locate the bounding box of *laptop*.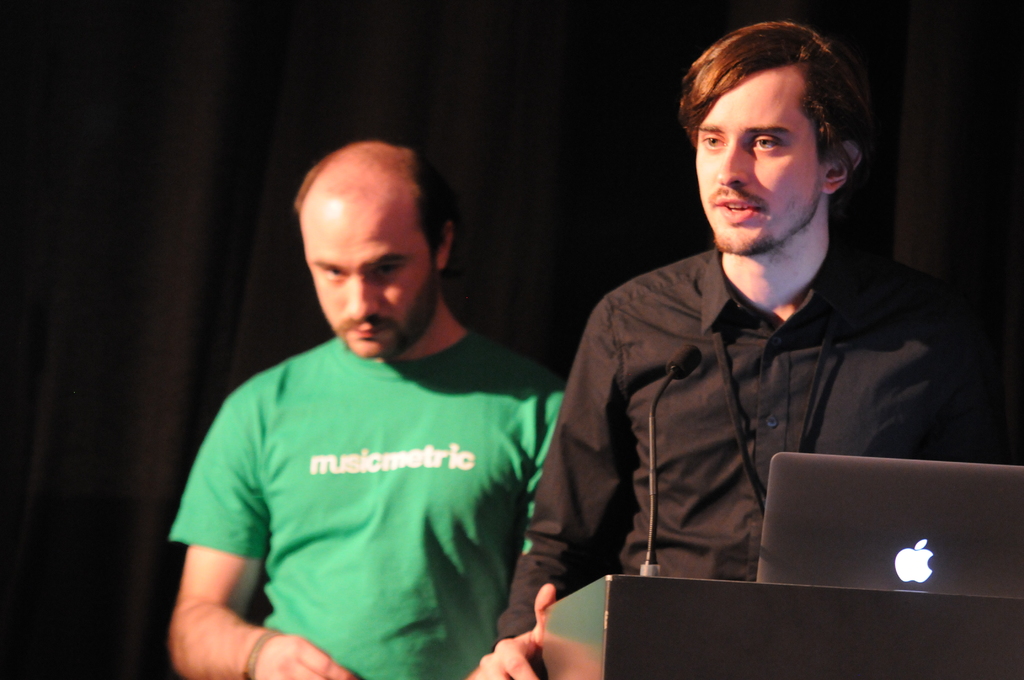
Bounding box: [left=779, top=446, right=996, bottom=621].
